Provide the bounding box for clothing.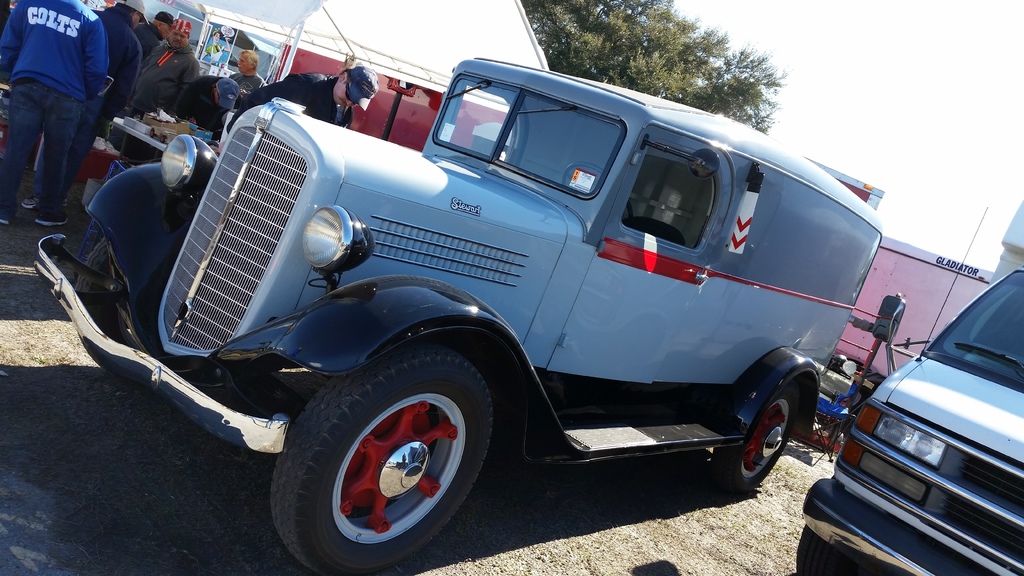
(left=225, top=72, right=355, bottom=135).
